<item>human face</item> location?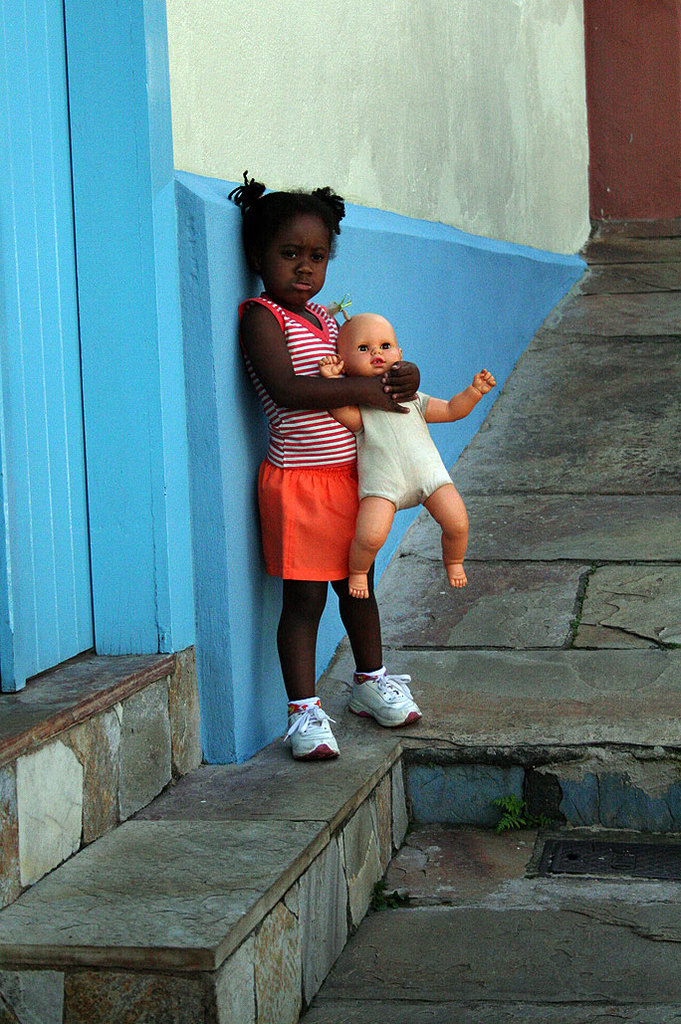
BBox(272, 214, 330, 305)
